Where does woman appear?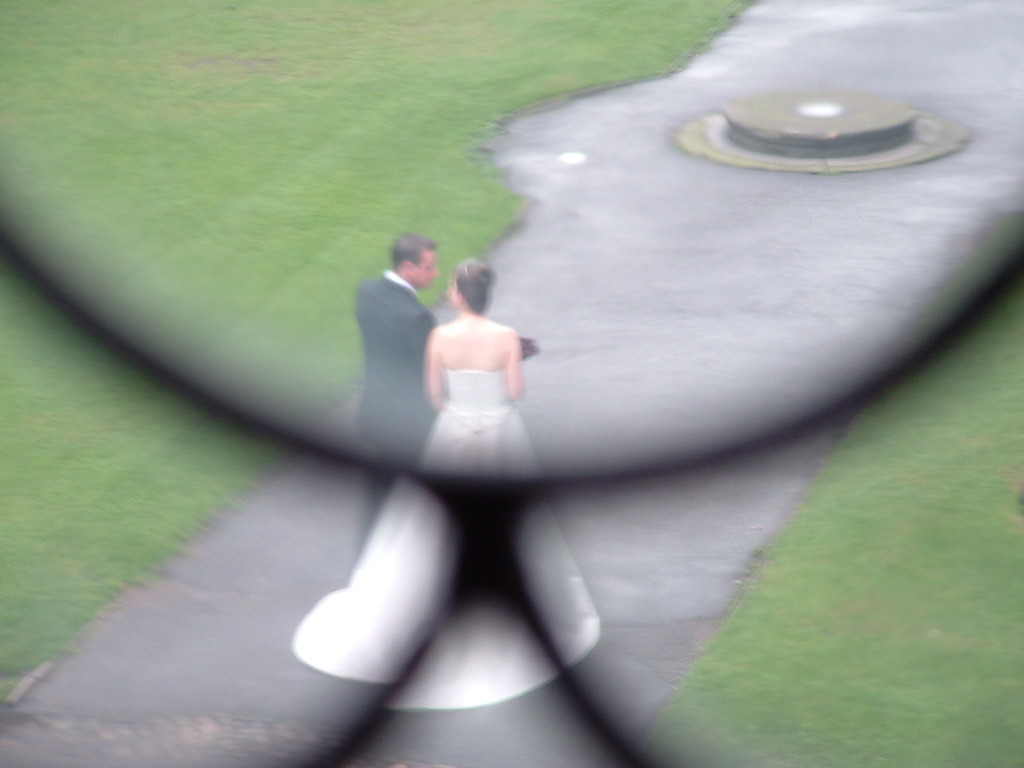
Appears at pyautogui.locateOnScreen(286, 259, 607, 714).
